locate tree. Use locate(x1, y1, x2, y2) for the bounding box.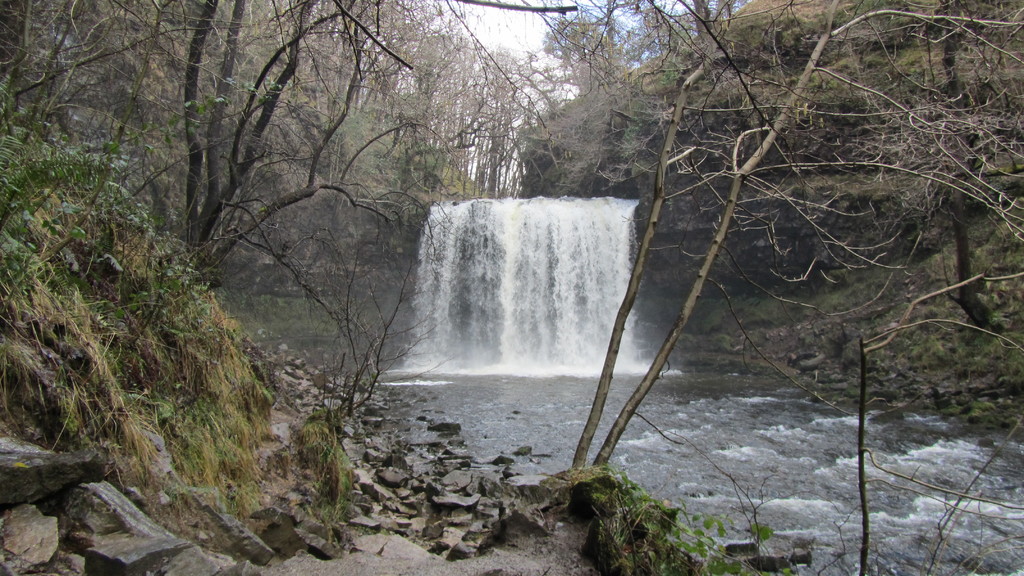
locate(0, 0, 1023, 554).
